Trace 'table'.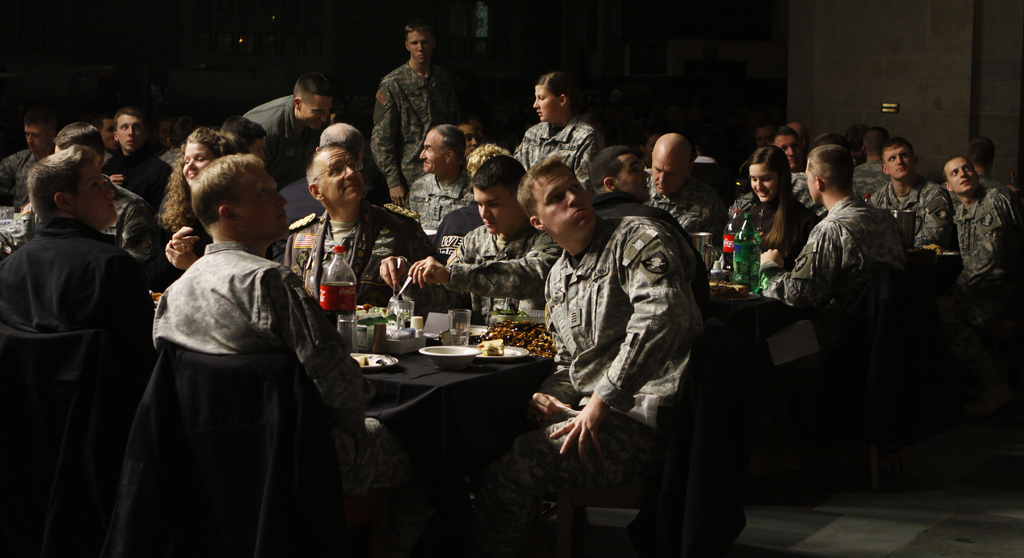
Traced to left=360, top=338, right=549, bottom=400.
